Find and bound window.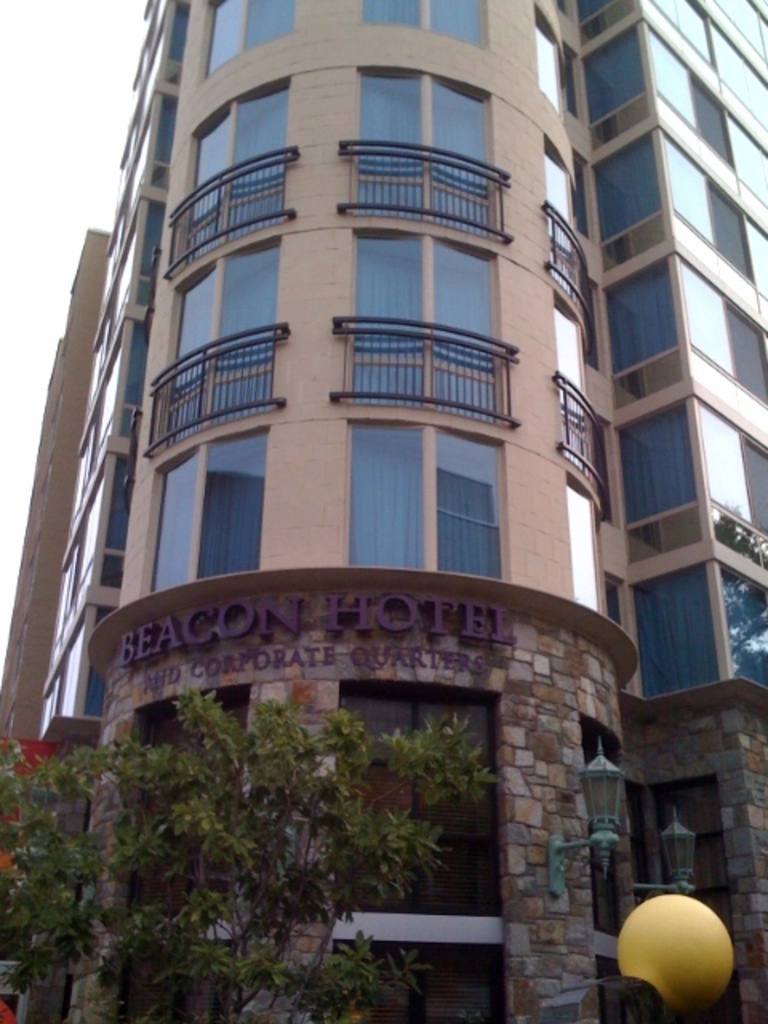
Bound: 142:422:266:595.
